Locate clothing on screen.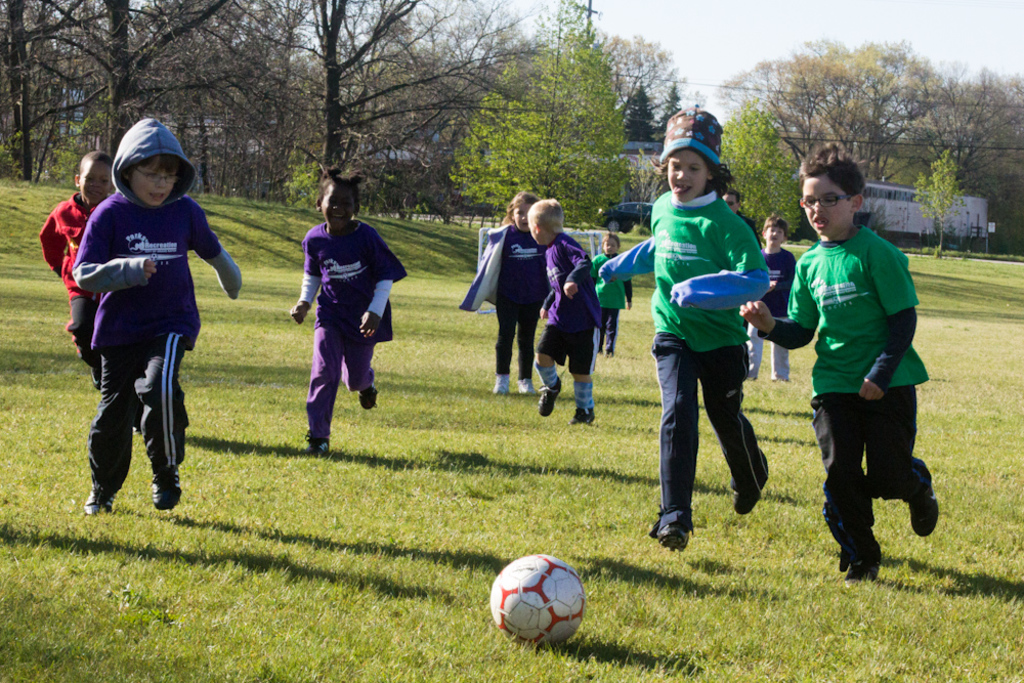
On screen at <region>296, 218, 412, 439</region>.
